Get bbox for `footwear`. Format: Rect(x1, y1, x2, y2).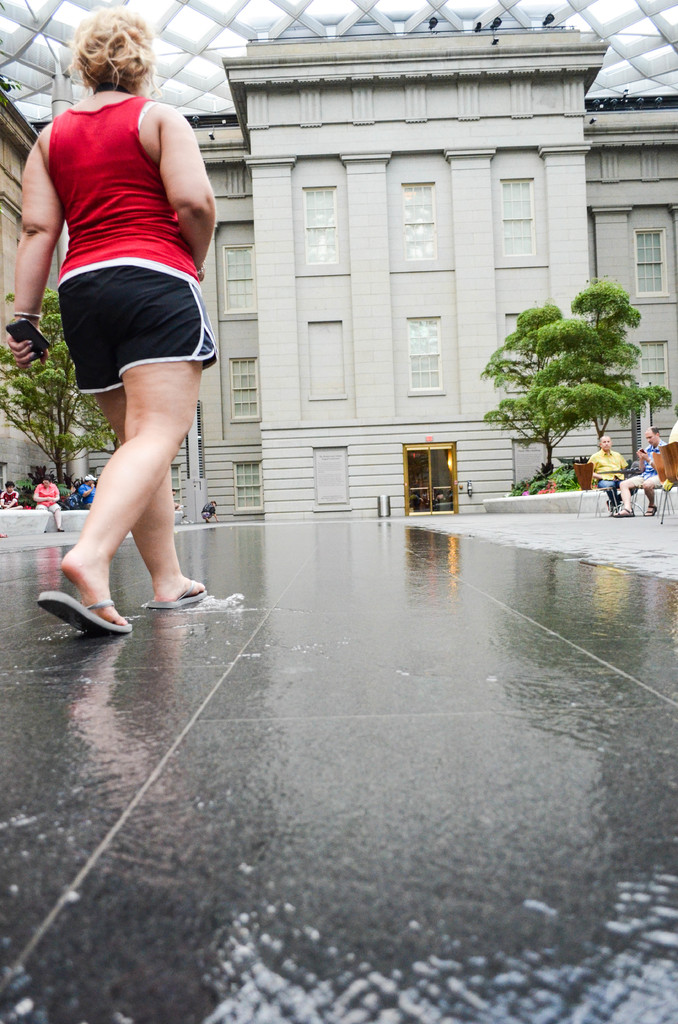
Rect(142, 580, 209, 615).
